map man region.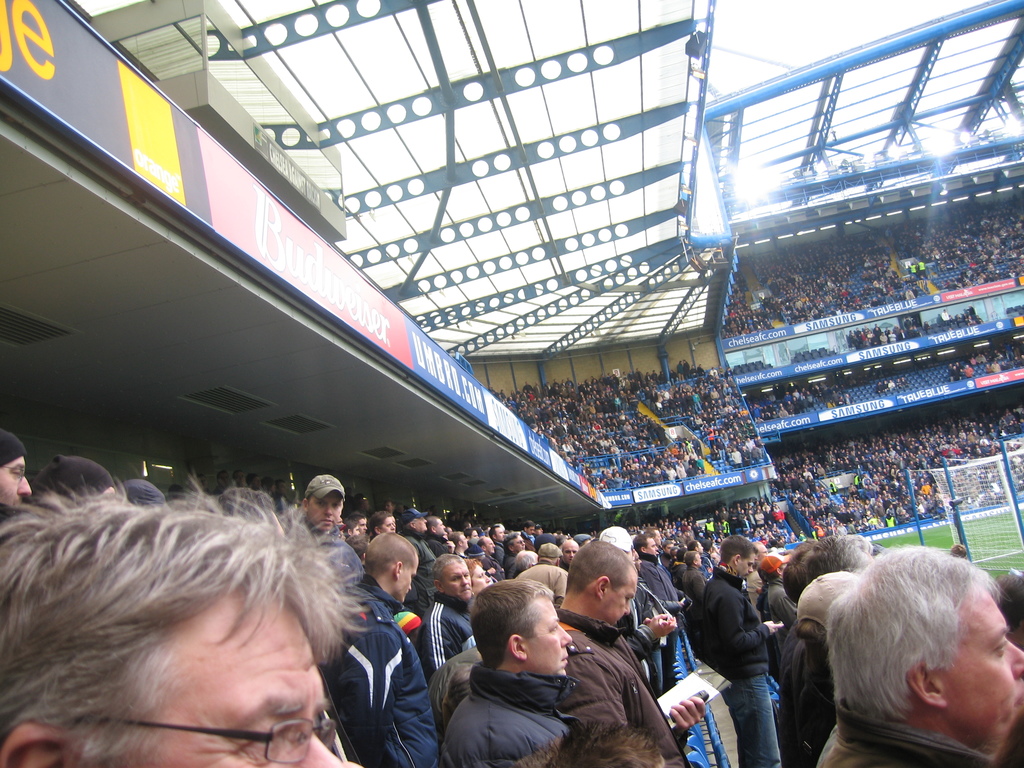
Mapped to x1=412 y1=550 x2=477 y2=686.
